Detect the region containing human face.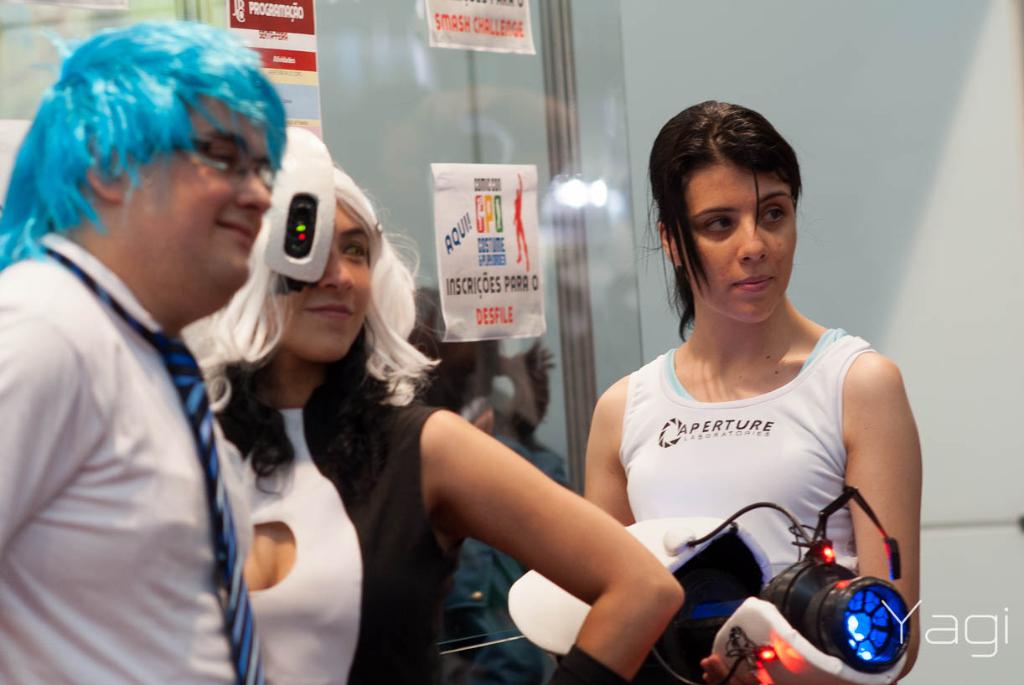
<region>124, 100, 270, 291</region>.
